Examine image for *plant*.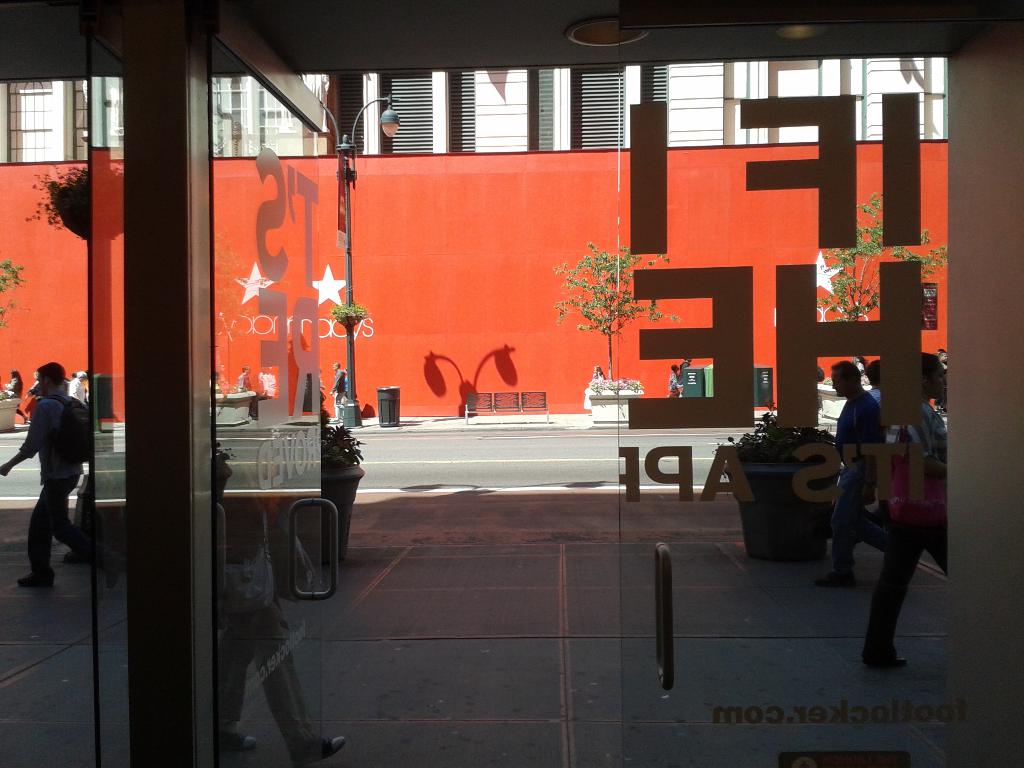
Examination result: x1=814, y1=188, x2=947, y2=380.
